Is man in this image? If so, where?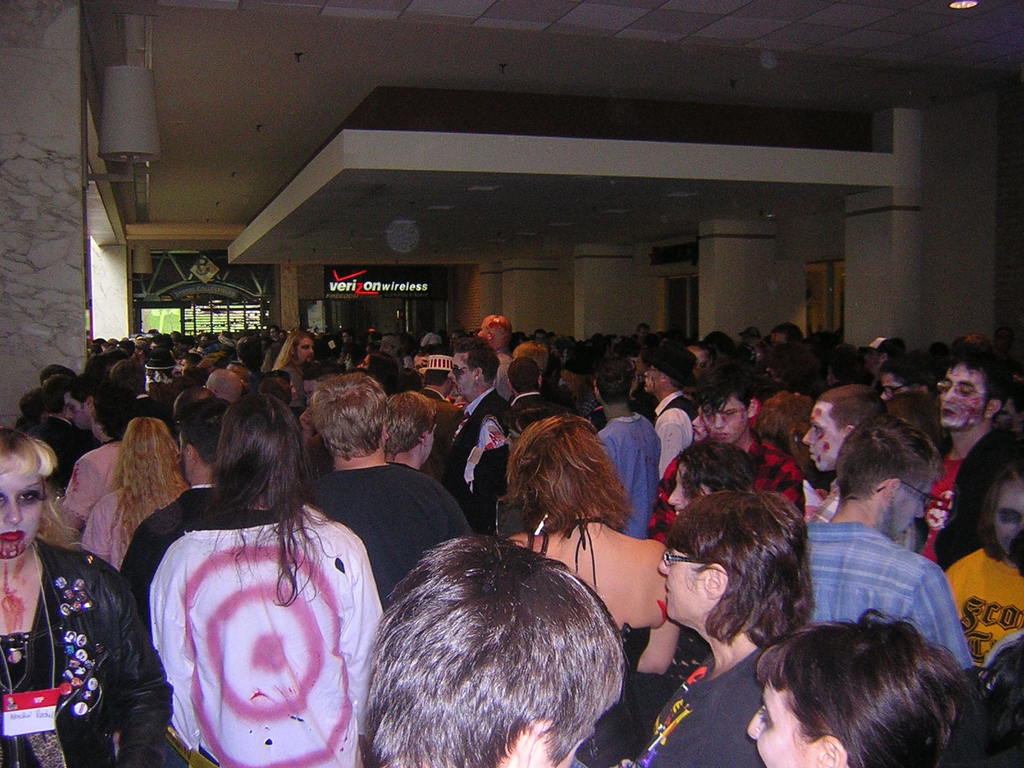
Yes, at box=[785, 466, 952, 703].
